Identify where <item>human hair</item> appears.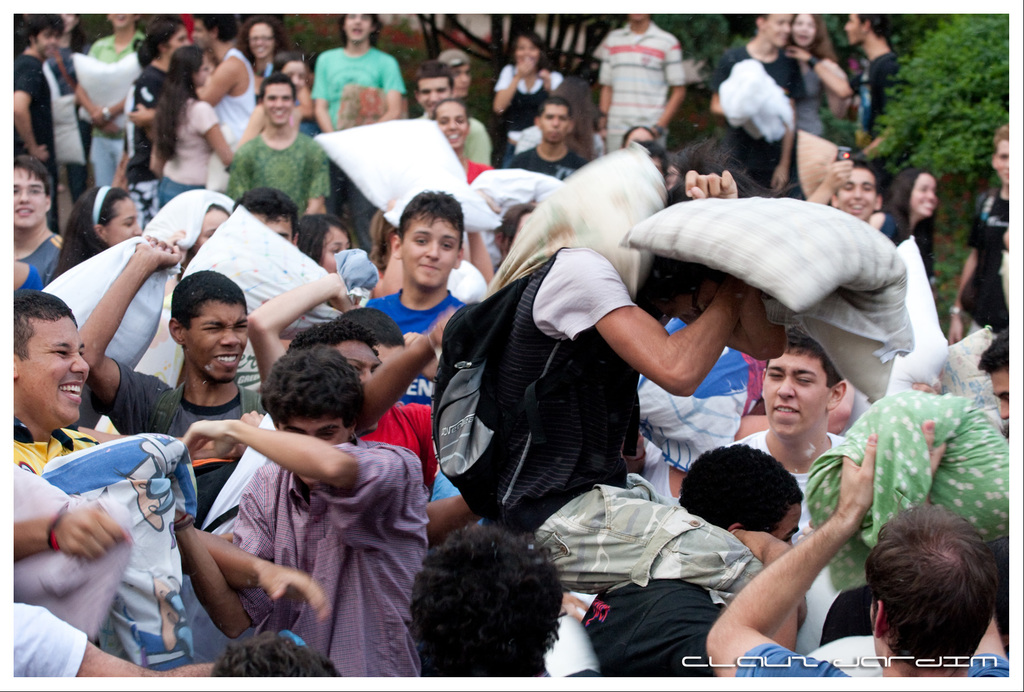
Appears at x1=297 y1=213 x2=353 y2=266.
